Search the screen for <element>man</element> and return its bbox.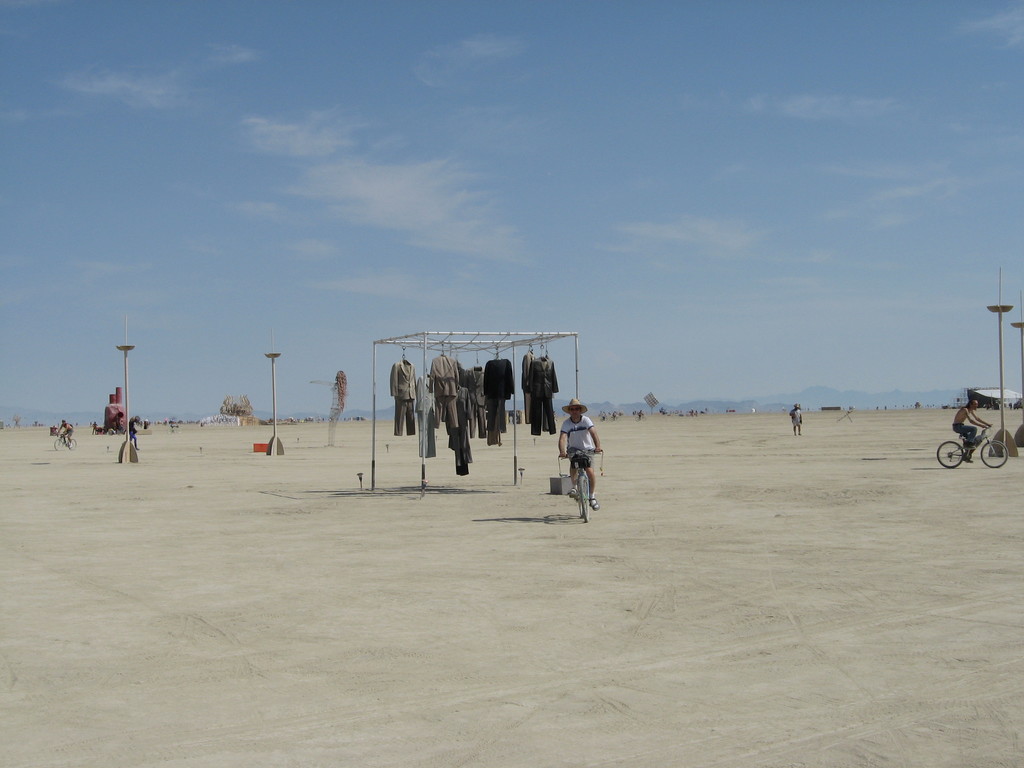
Found: [x1=954, y1=400, x2=987, y2=462].
